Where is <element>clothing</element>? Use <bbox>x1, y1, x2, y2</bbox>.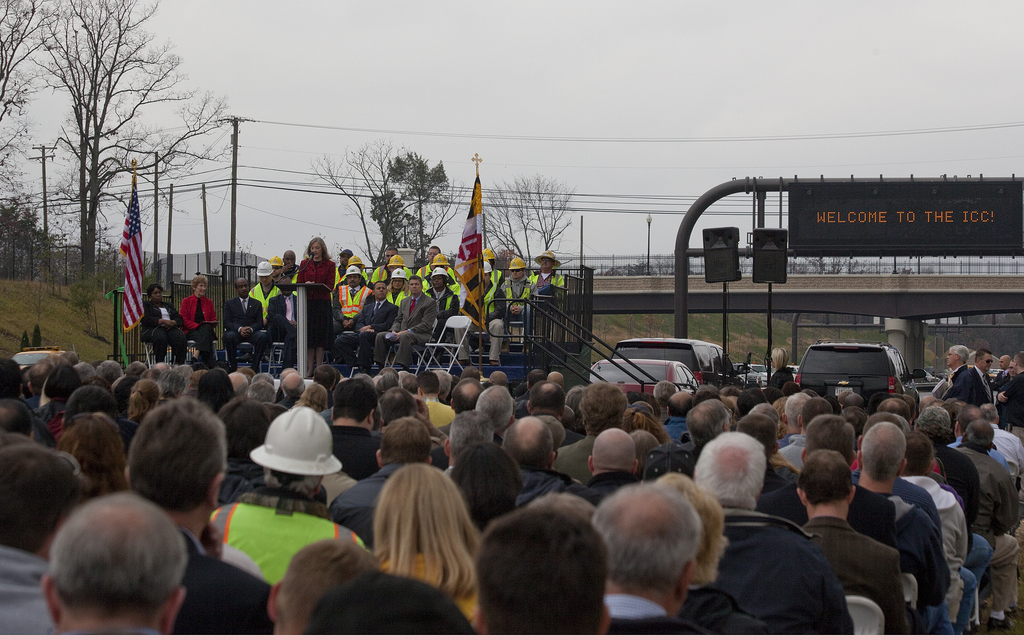
<bbox>335, 299, 399, 367</bbox>.
